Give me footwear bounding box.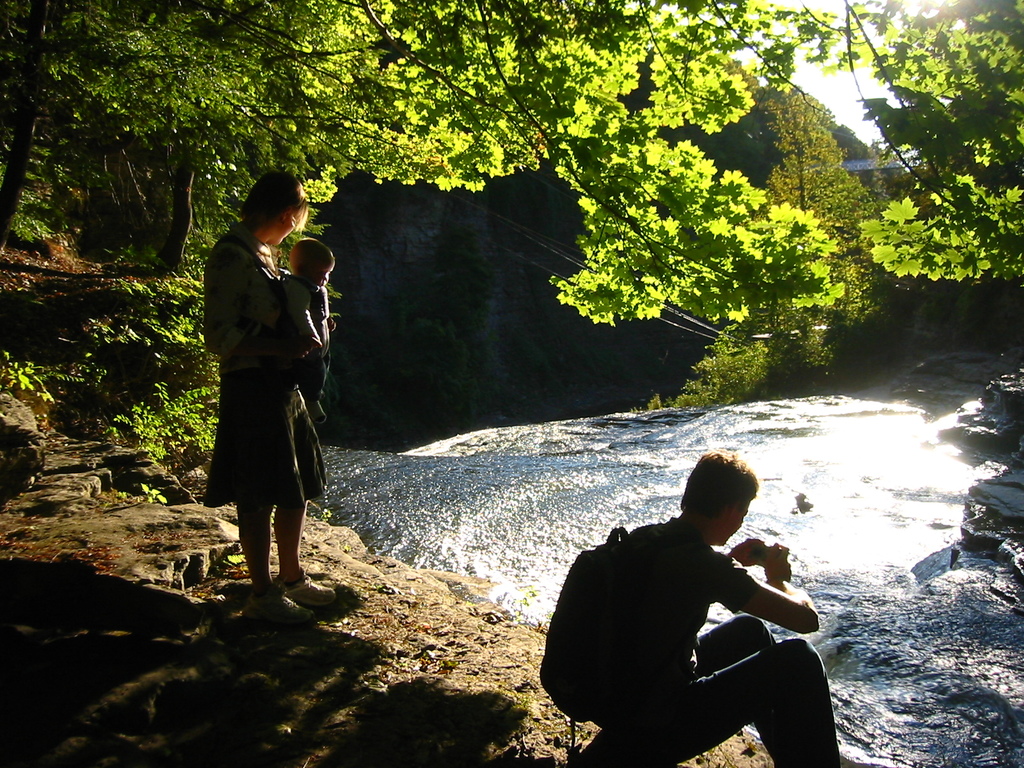
278/573/339/614.
